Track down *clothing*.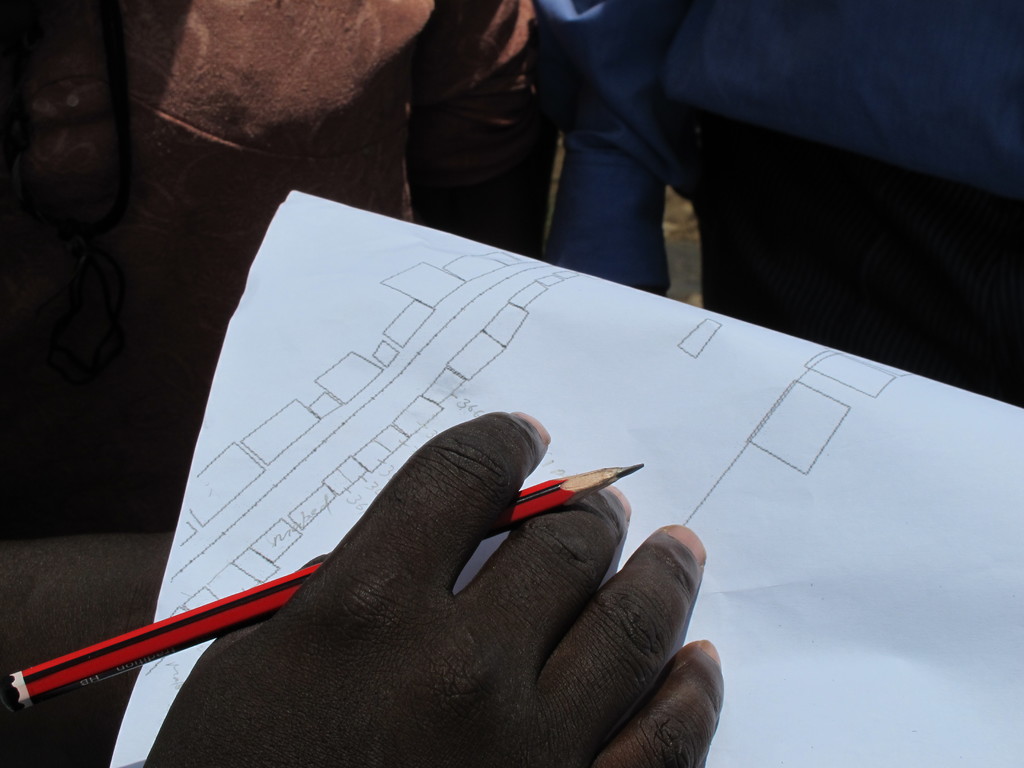
Tracked to [left=405, top=0, right=577, bottom=263].
